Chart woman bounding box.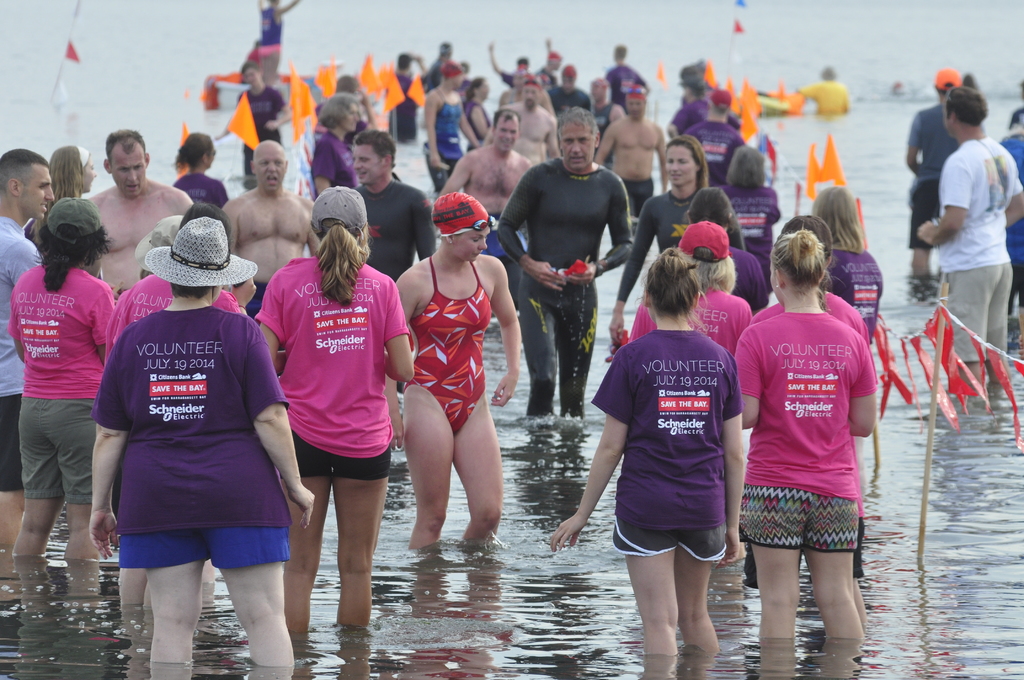
Charted: 238,60,291,177.
